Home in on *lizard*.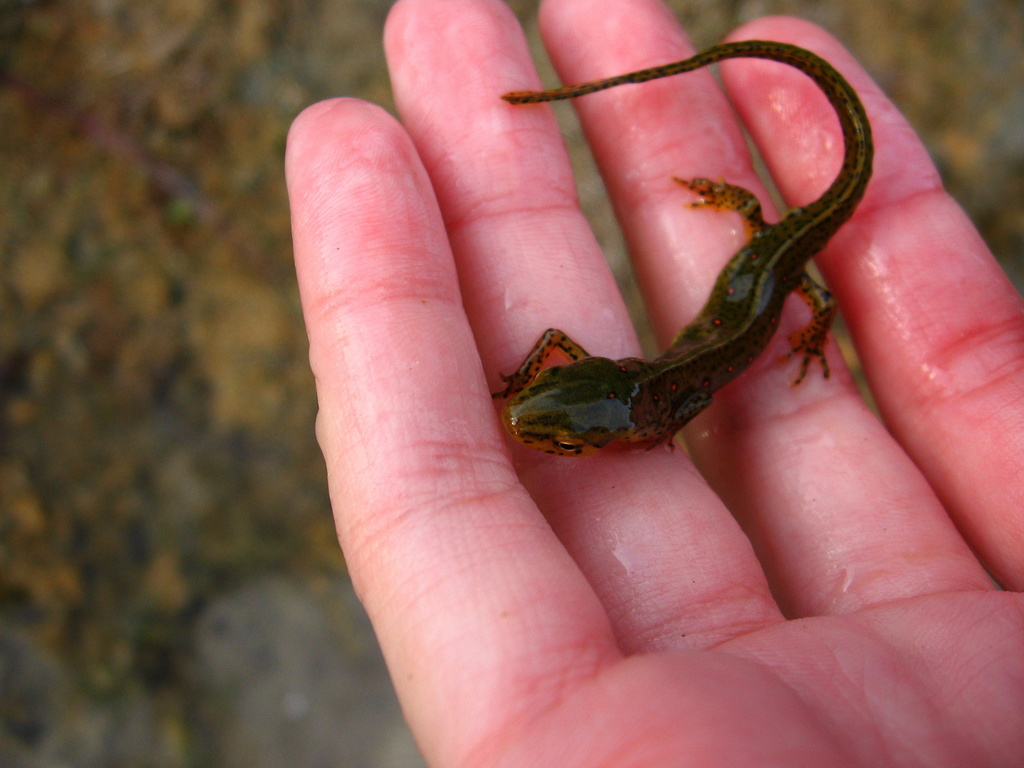
Homed in at rect(538, 115, 900, 491).
